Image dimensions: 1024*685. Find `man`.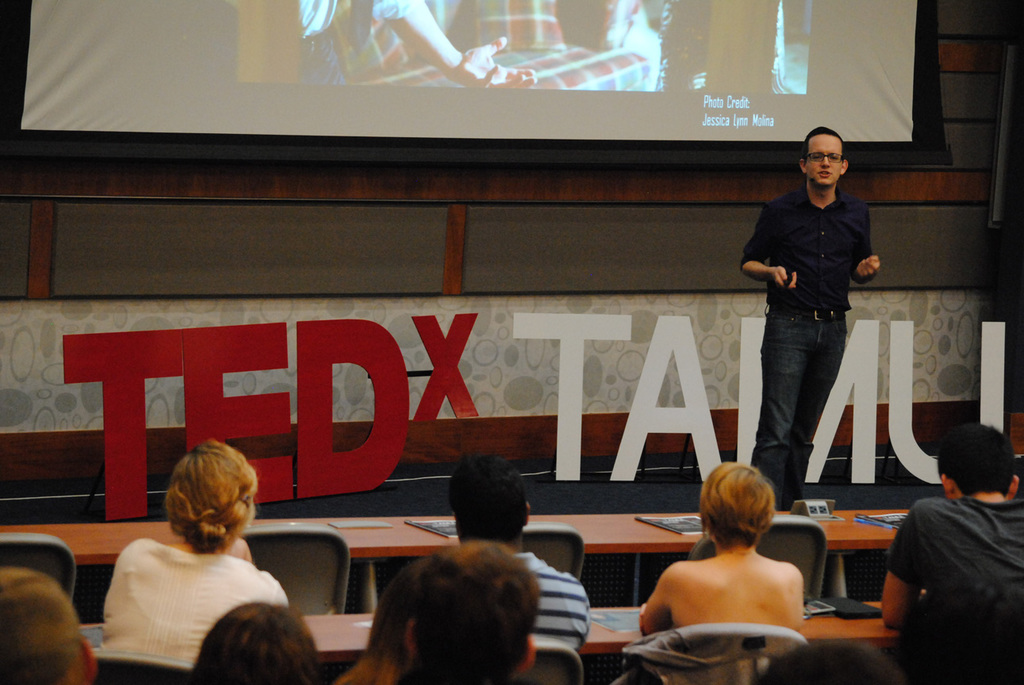
0, 563, 100, 684.
